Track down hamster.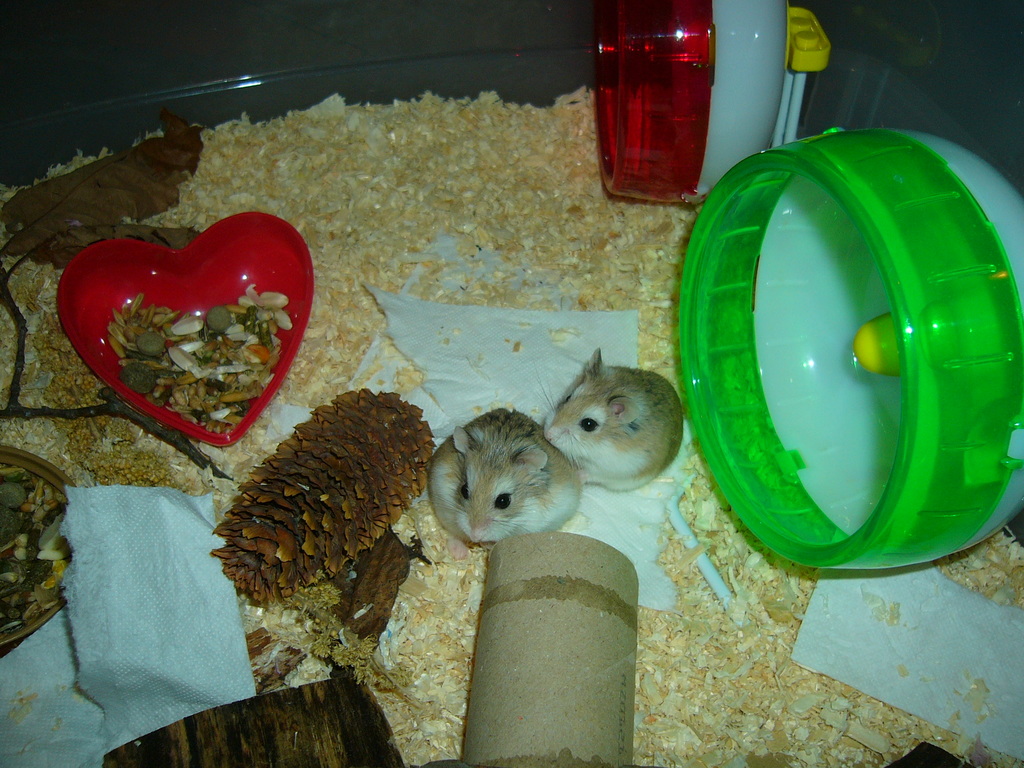
Tracked to locate(426, 405, 579, 548).
